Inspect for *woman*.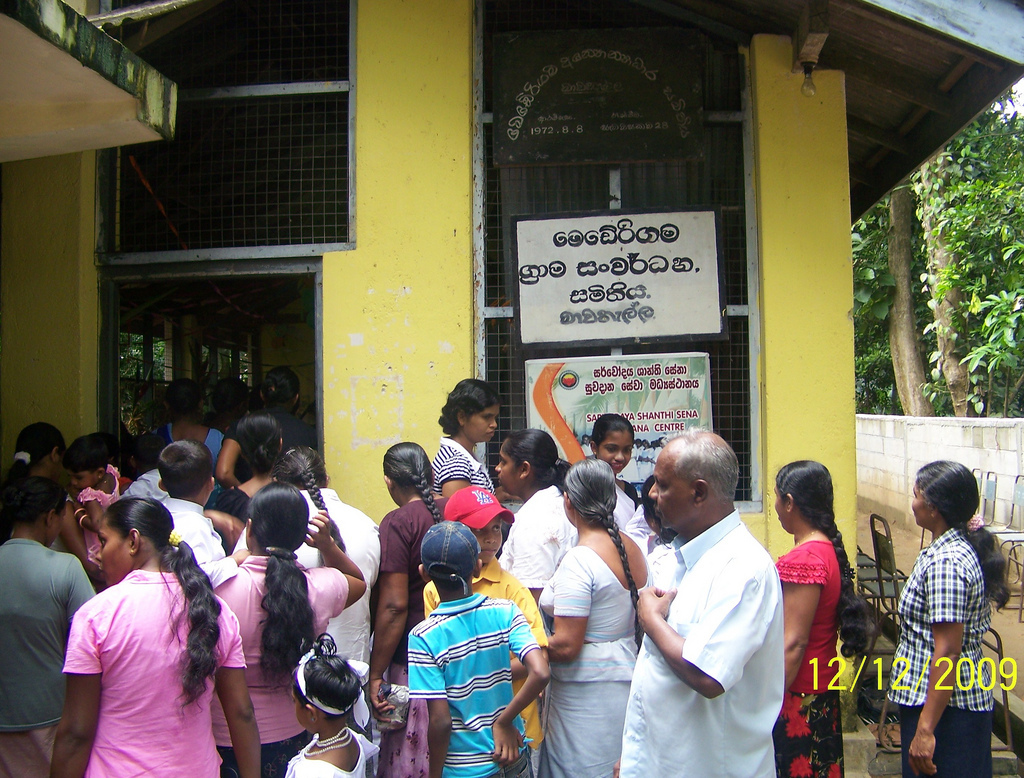
Inspection: (500,430,575,627).
